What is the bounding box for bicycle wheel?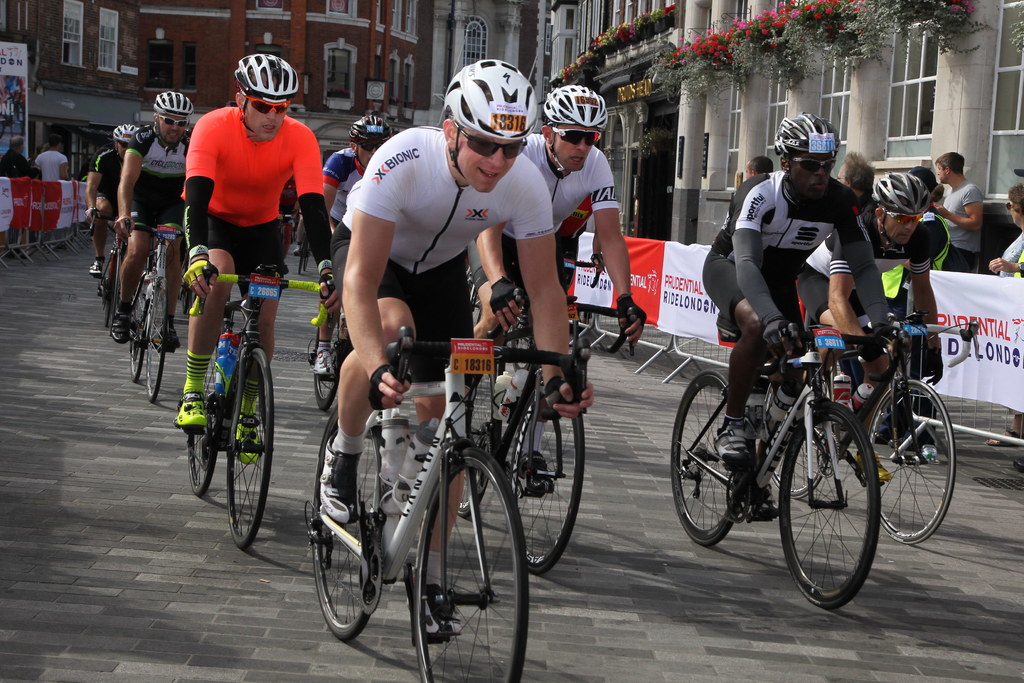
bbox(788, 407, 899, 607).
